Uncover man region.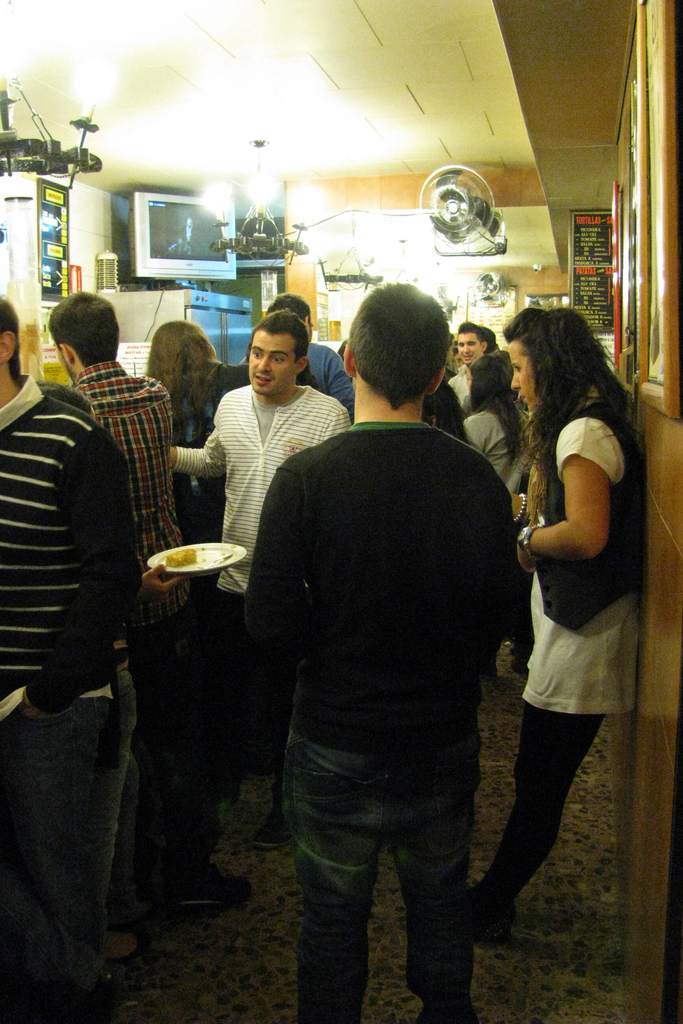
Uncovered: x1=442, y1=324, x2=500, y2=410.
